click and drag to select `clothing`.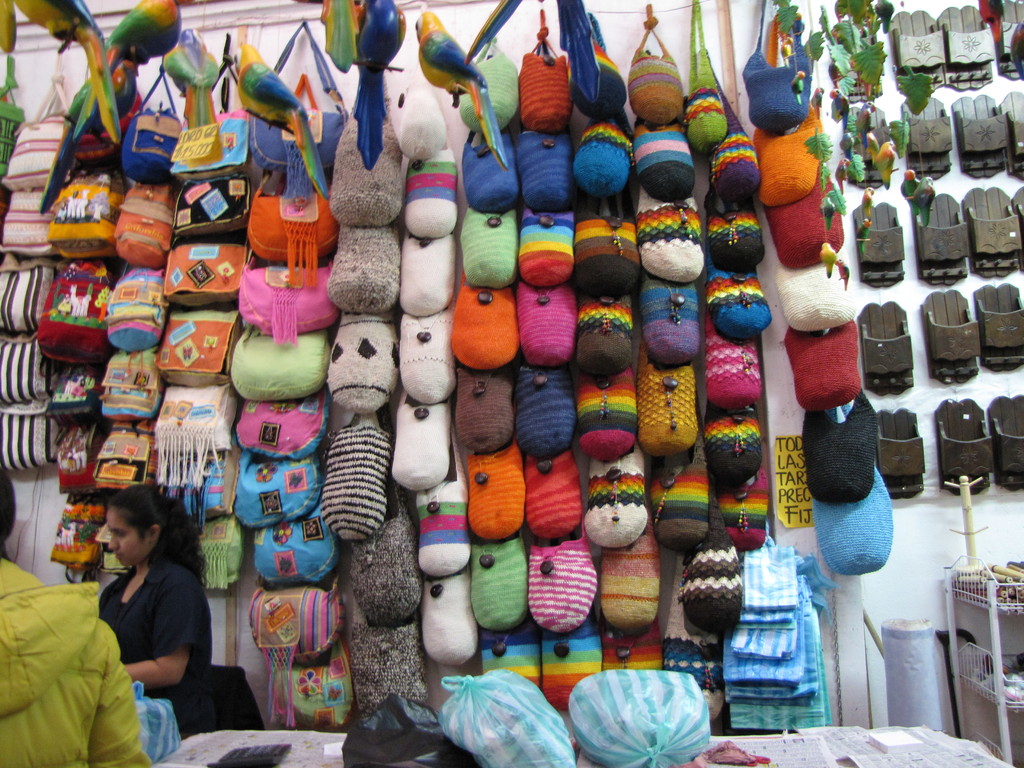
Selection: BBox(100, 561, 216, 737).
